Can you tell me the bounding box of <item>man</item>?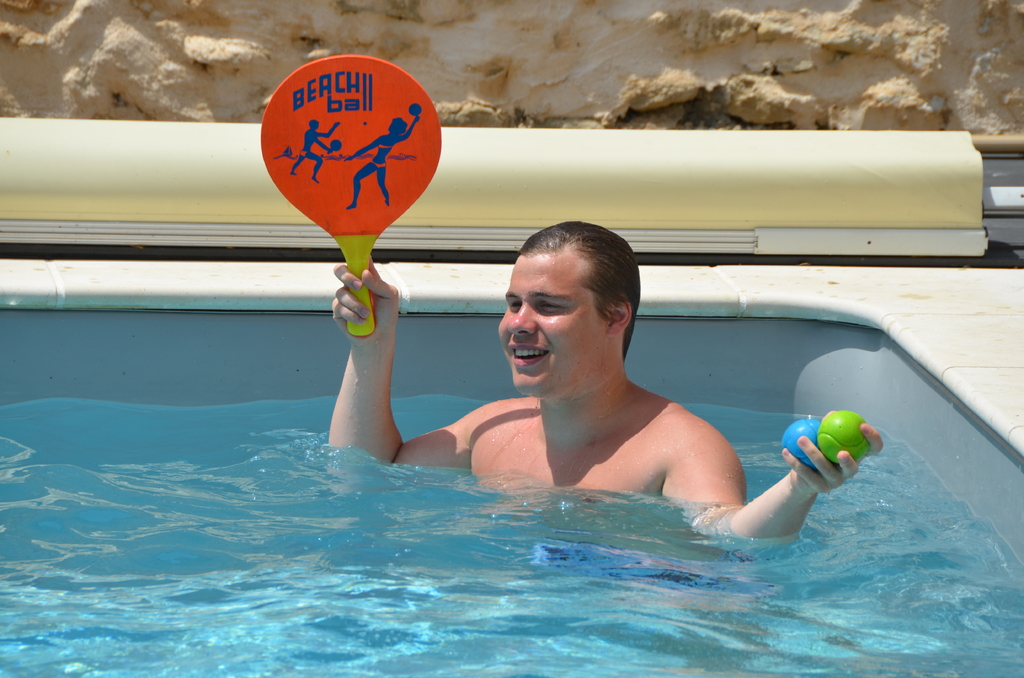
<bbox>328, 216, 879, 545</bbox>.
